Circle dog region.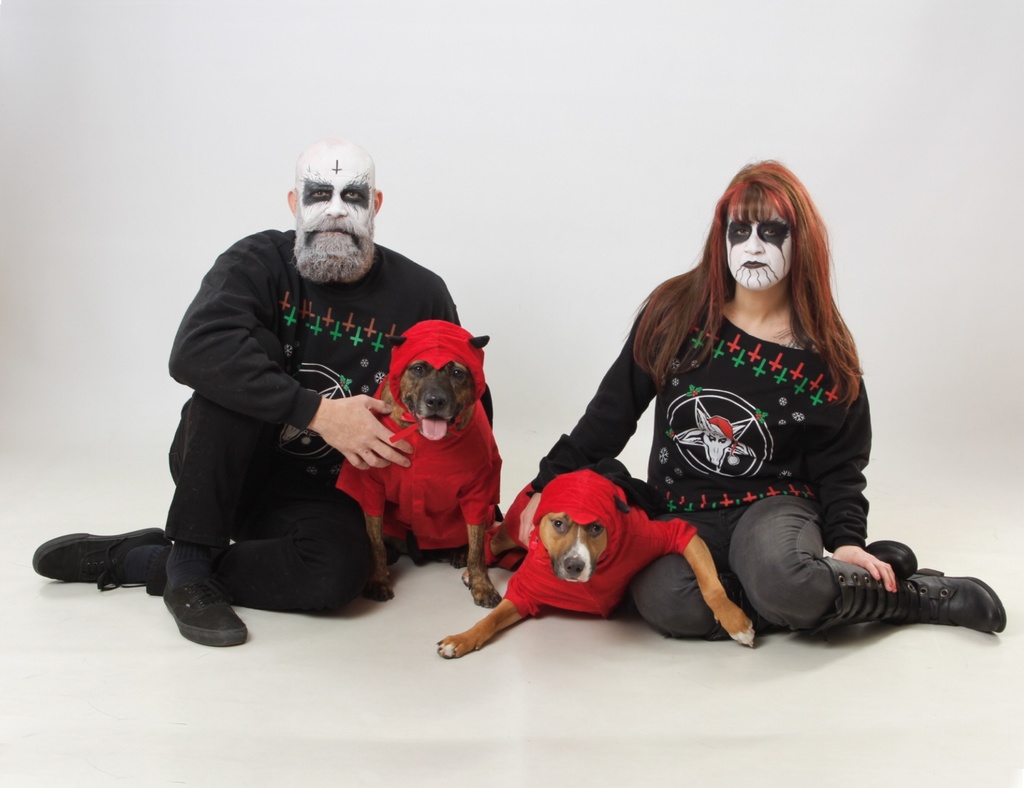
Region: detection(433, 476, 755, 662).
